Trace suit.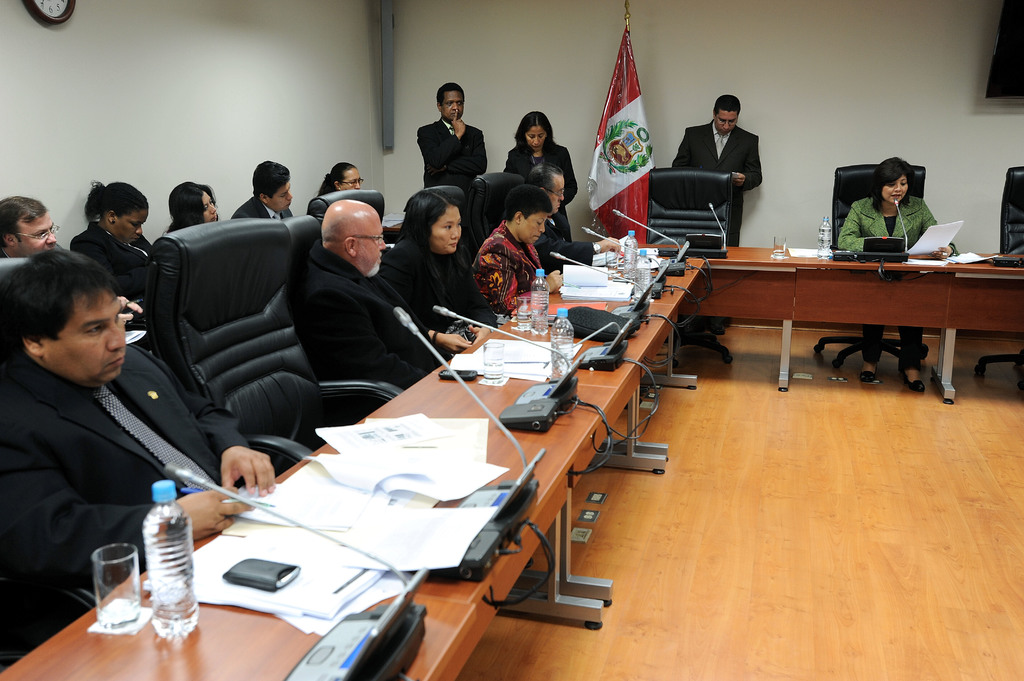
Traced to bbox(412, 98, 492, 194).
